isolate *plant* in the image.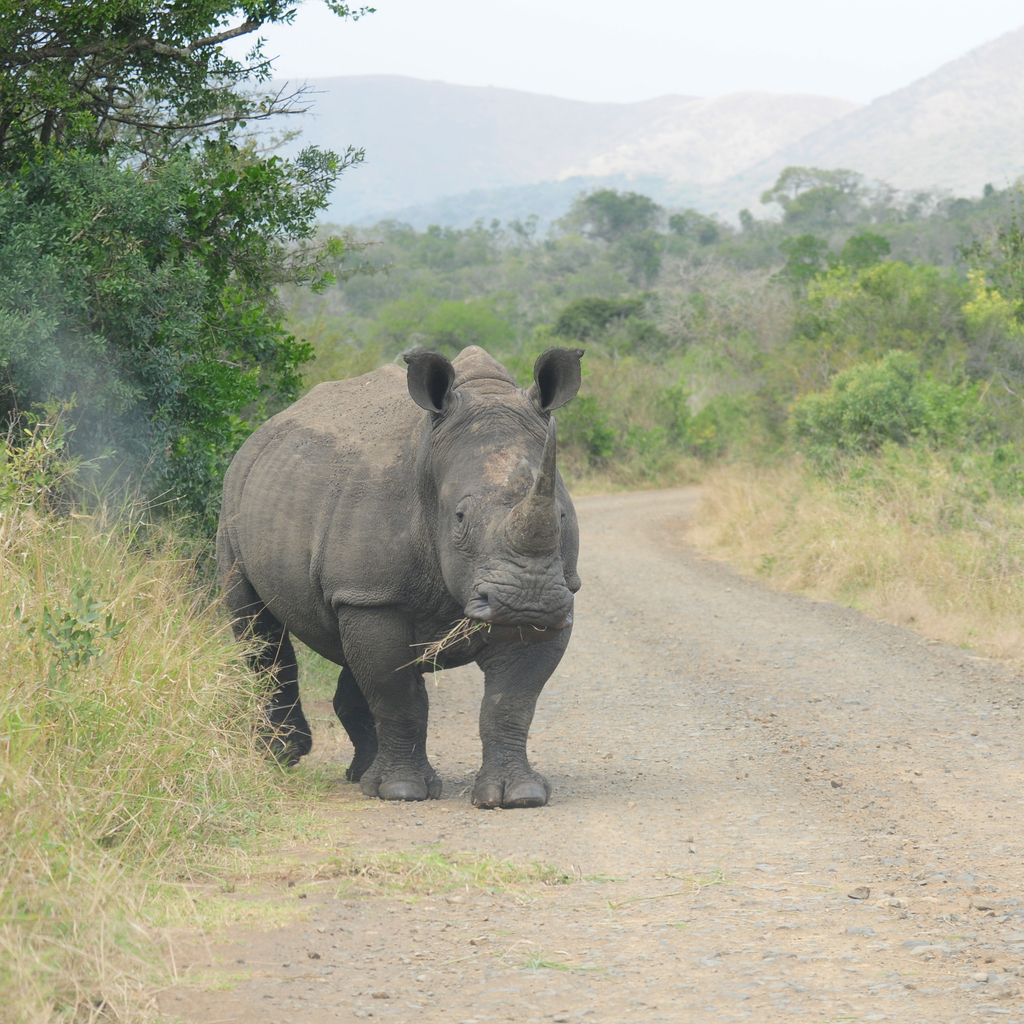
Isolated region: select_region(4, 554, 145, 727).
